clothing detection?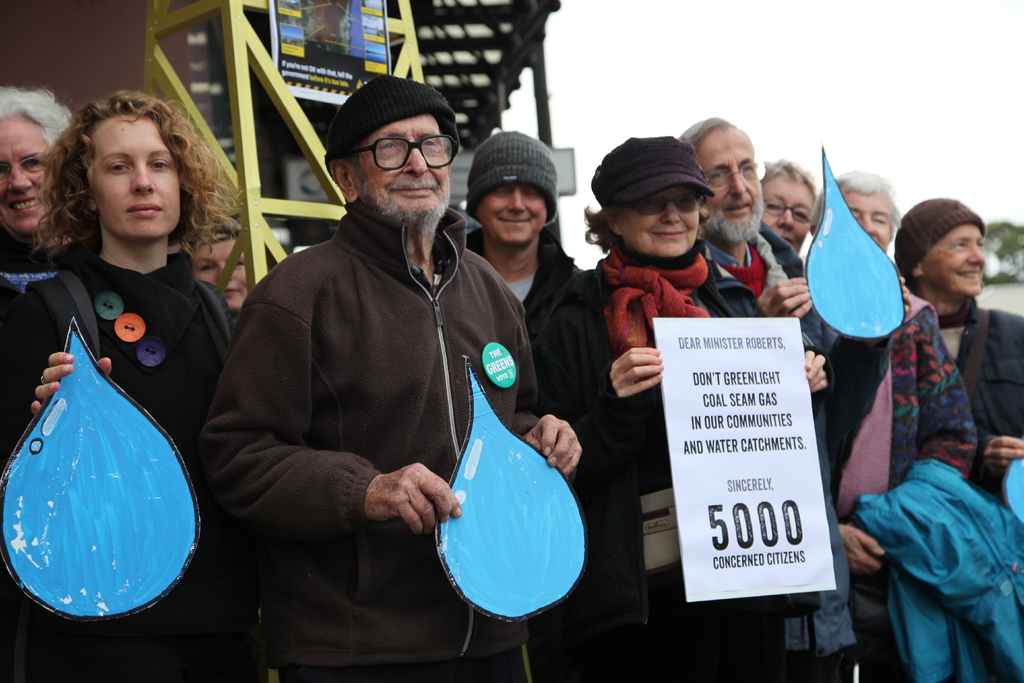
547 249 821 682
